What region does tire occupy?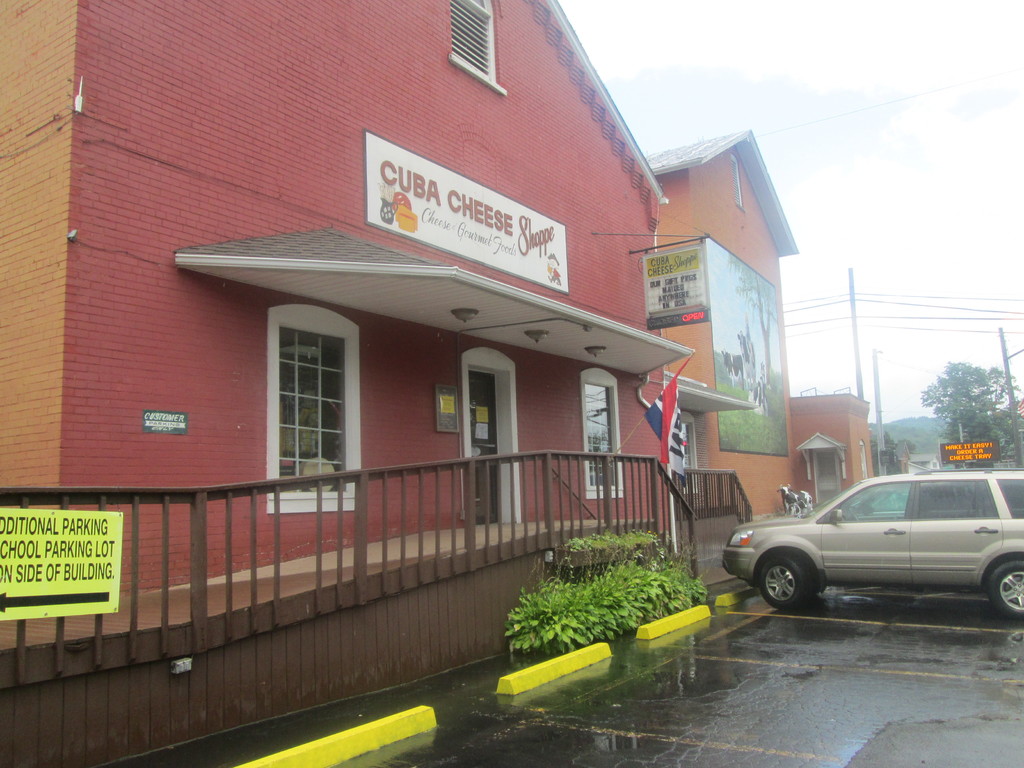
x1=988 y1=565 x2=1023 y2=617.
